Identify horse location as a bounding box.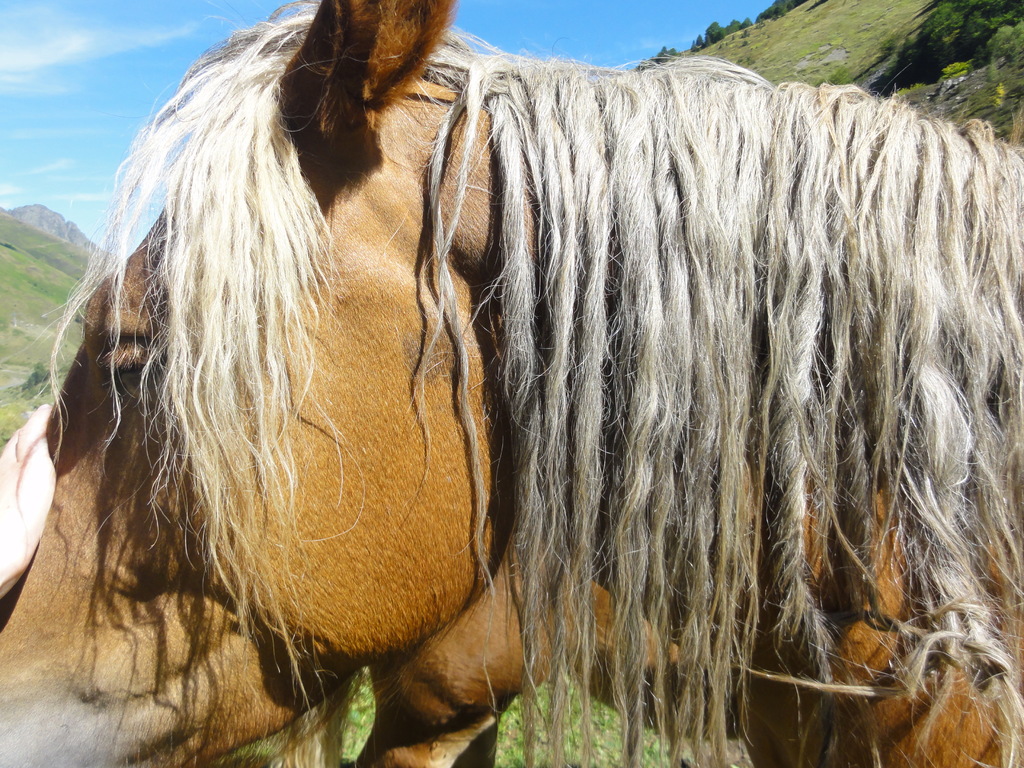
rect(0, 0, 1023, 767).
